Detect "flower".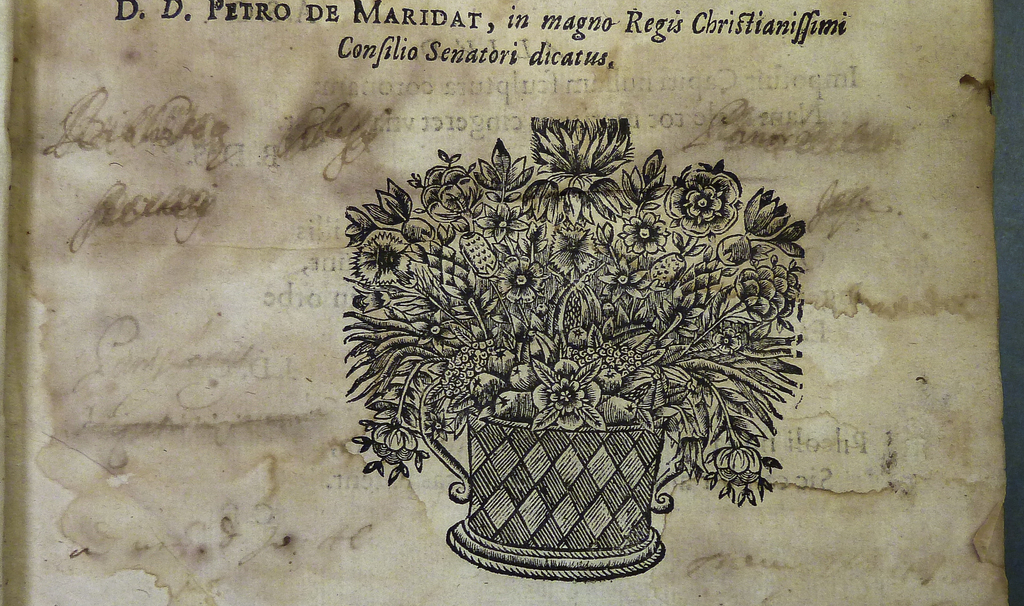
Detected at detection(373, 426, 419, 468).
